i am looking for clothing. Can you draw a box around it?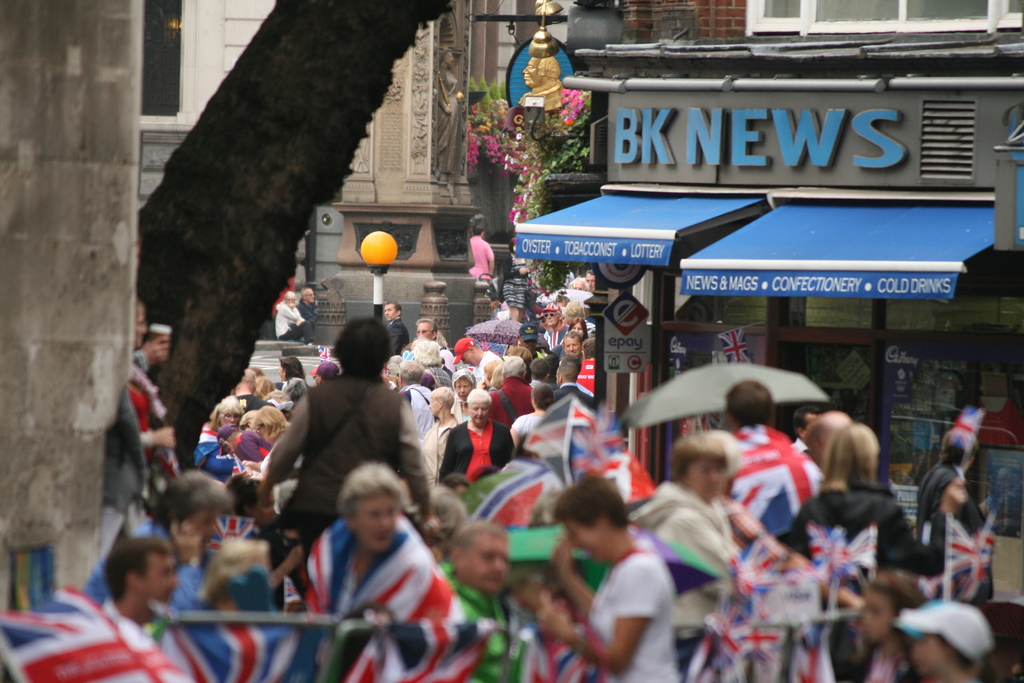
Sure, the bounding box is BBox(505, 402, 548, 441).
